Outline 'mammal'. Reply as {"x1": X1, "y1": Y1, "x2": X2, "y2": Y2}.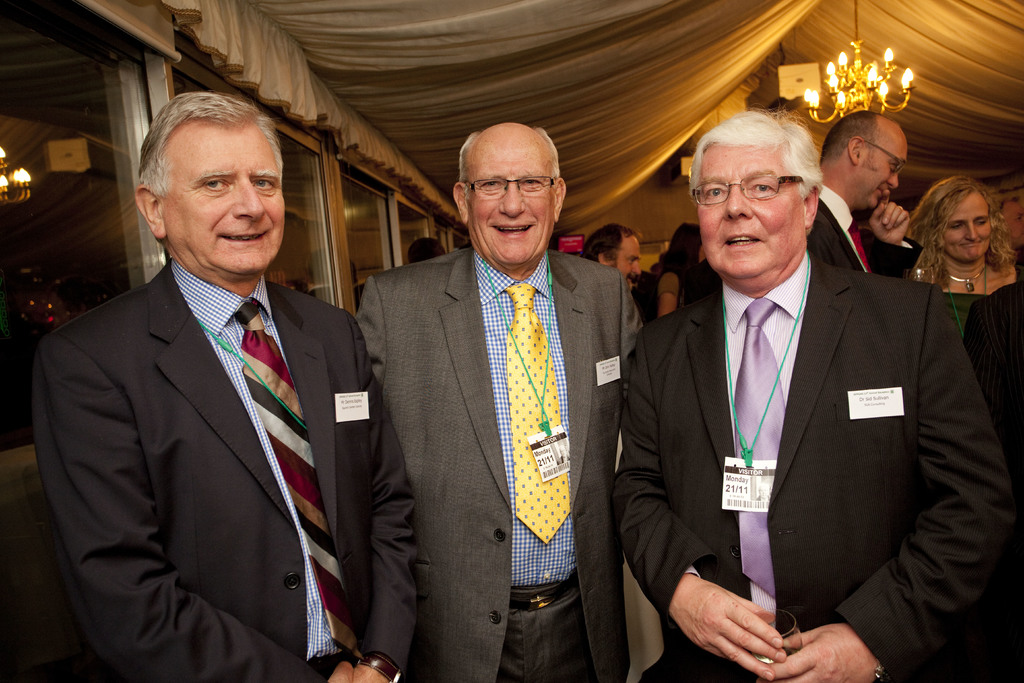
{"x1": 38, "y1": 104, "x2": 361, "y2": 678}.
